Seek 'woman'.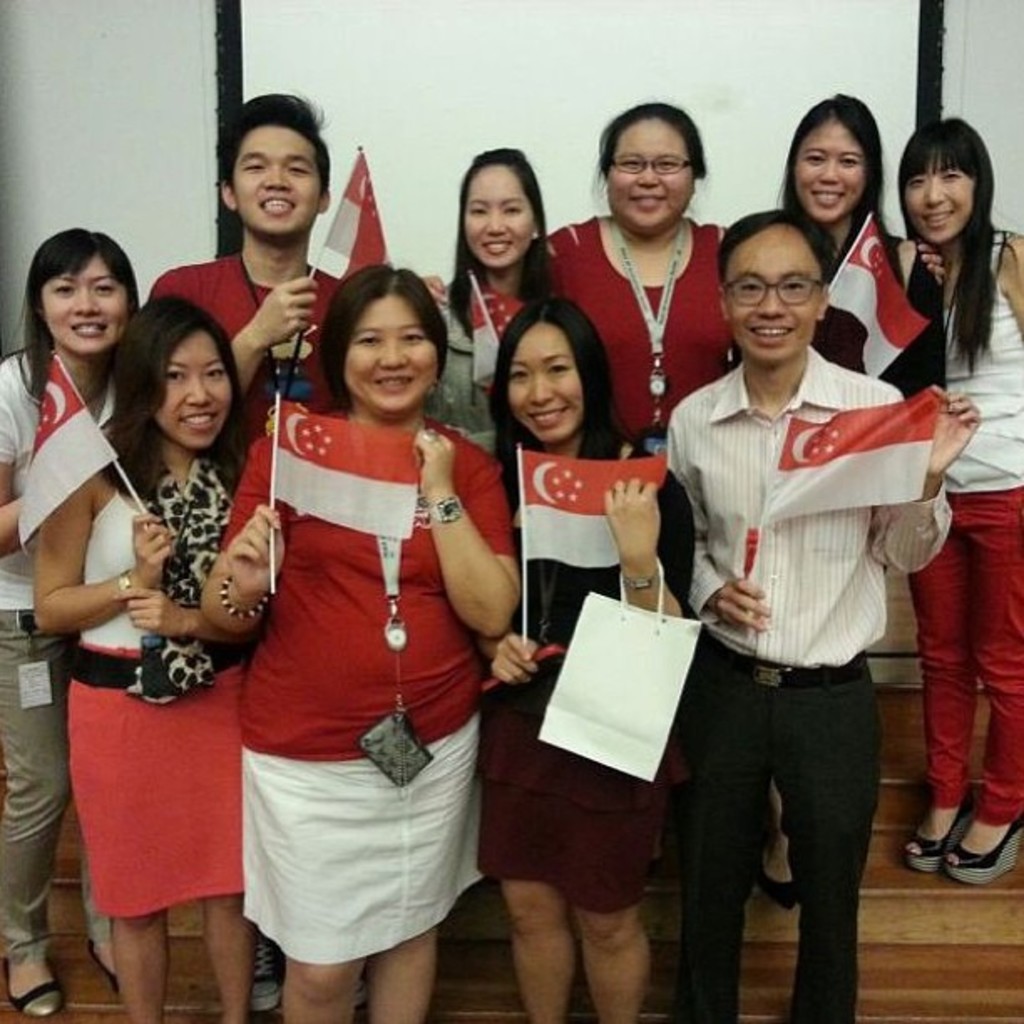
[418, 147, 547, 450].
